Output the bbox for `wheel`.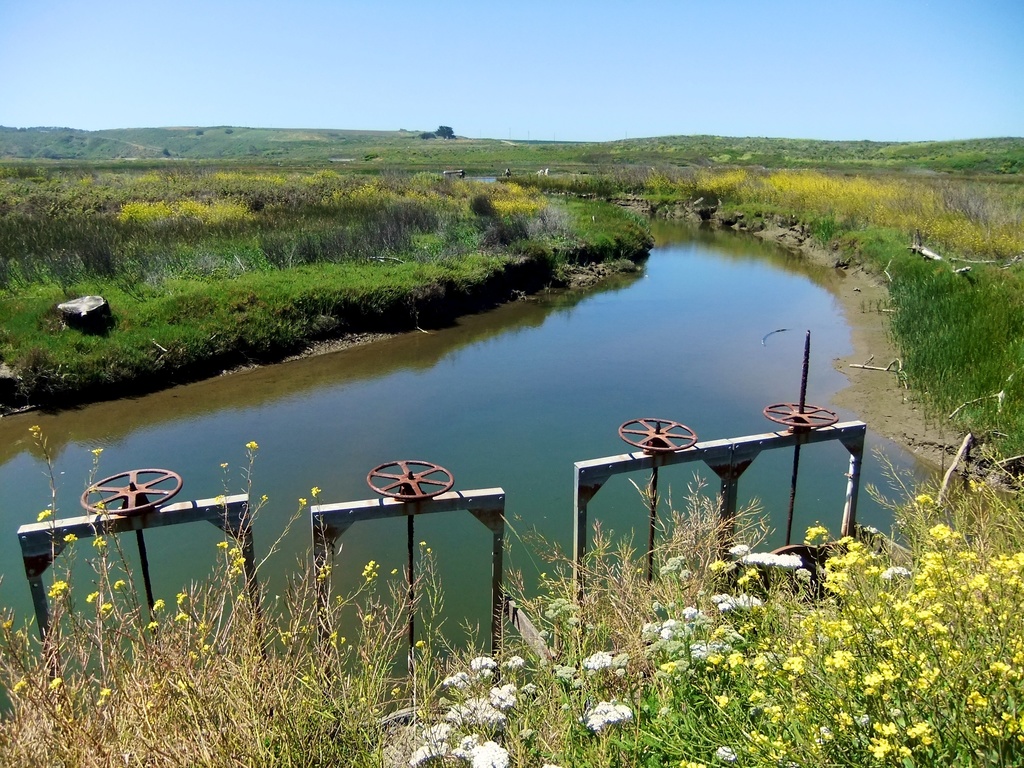
rect(81, 468, 181, 513).
